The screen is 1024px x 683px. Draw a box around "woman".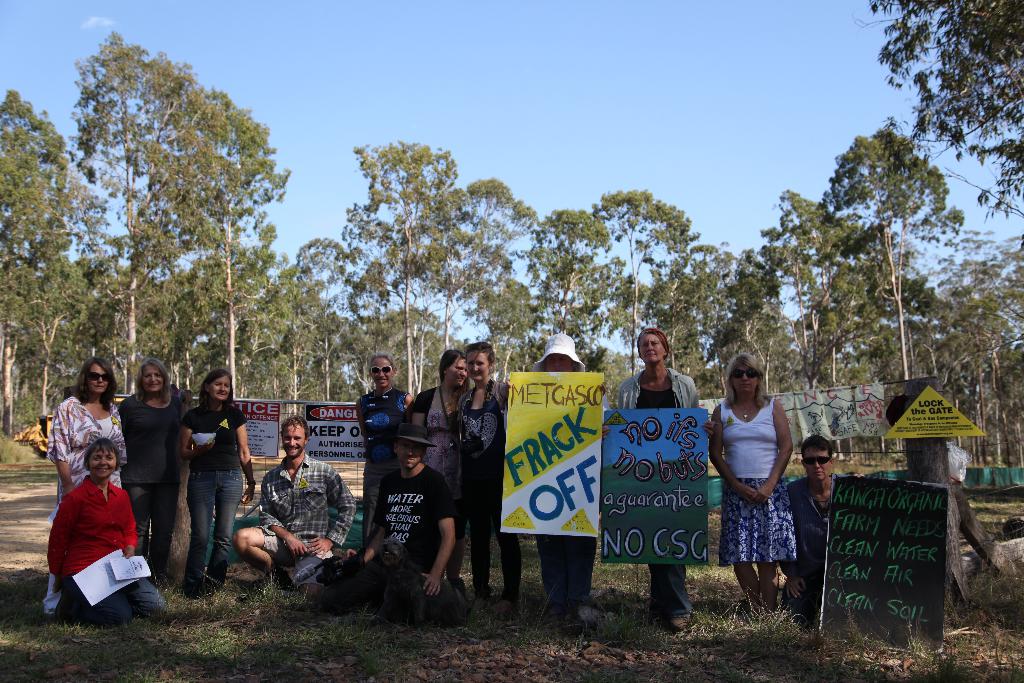
451, 343, 519, 620.
